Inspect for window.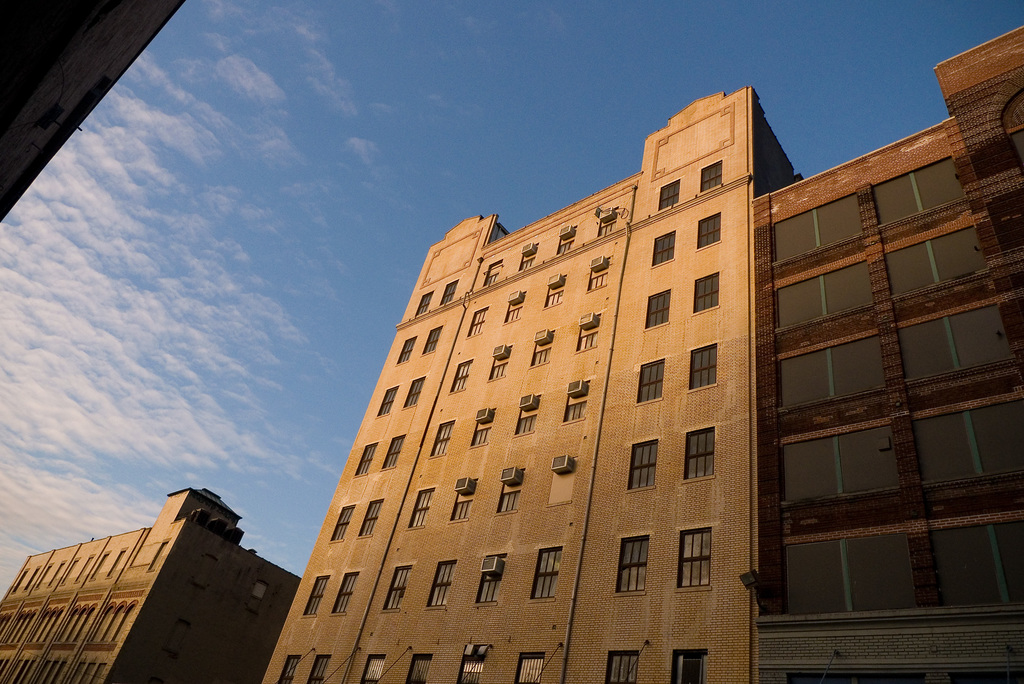
Inspection: x1=579, y1=310, x2=606, y2=351.
